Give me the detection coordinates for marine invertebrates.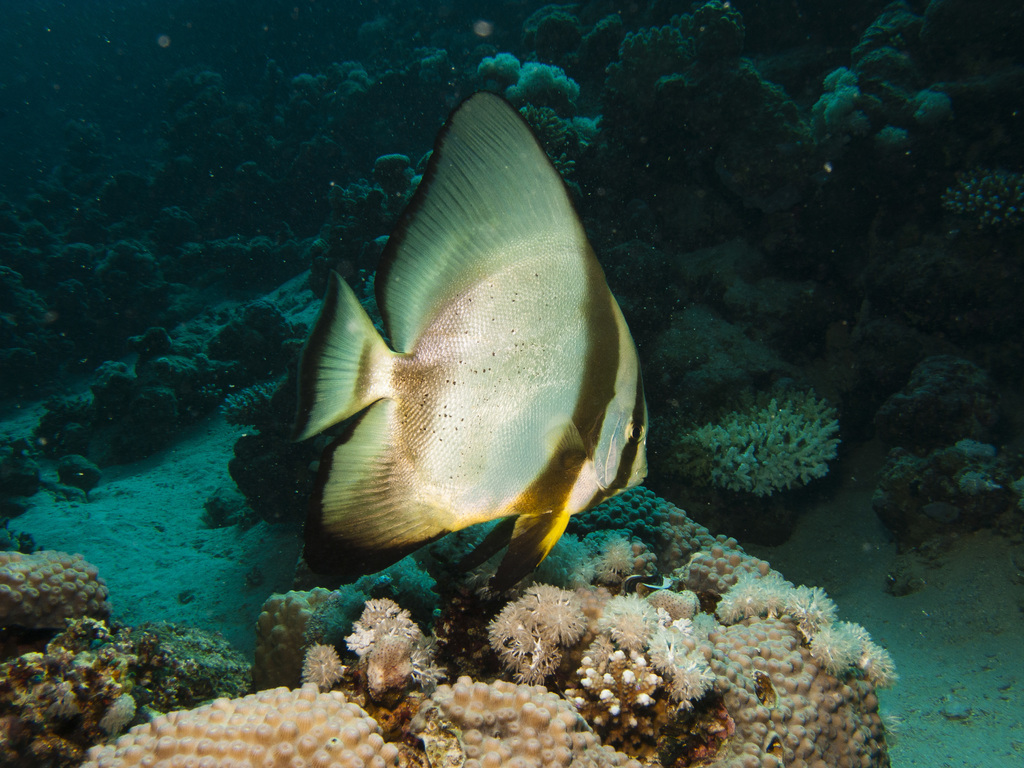
box=[600, 526, 648, 593].
